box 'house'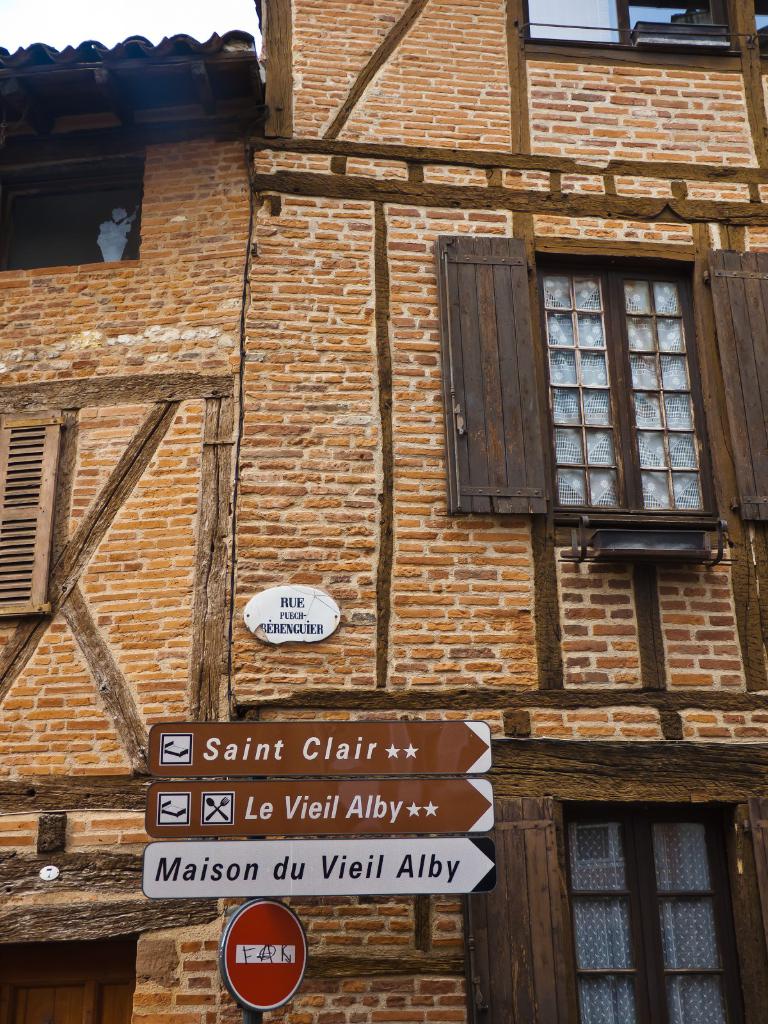
crop(0, 0, 767, 1023)
